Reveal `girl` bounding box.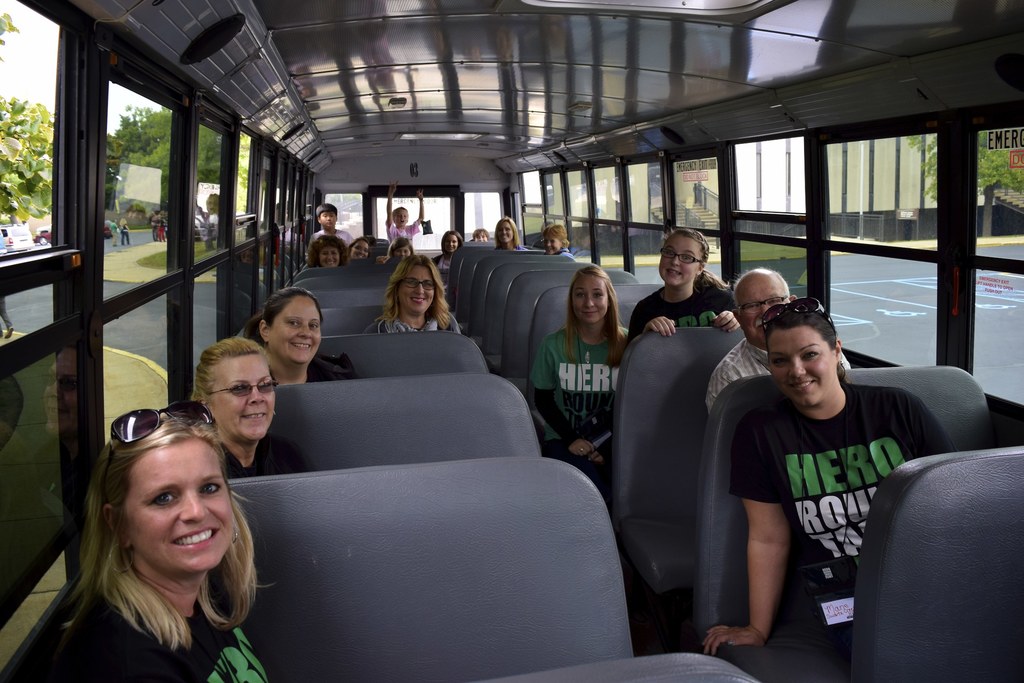
Revealed: {"left": 508, "top": 256, "right": 623, "bottom": 498}.
